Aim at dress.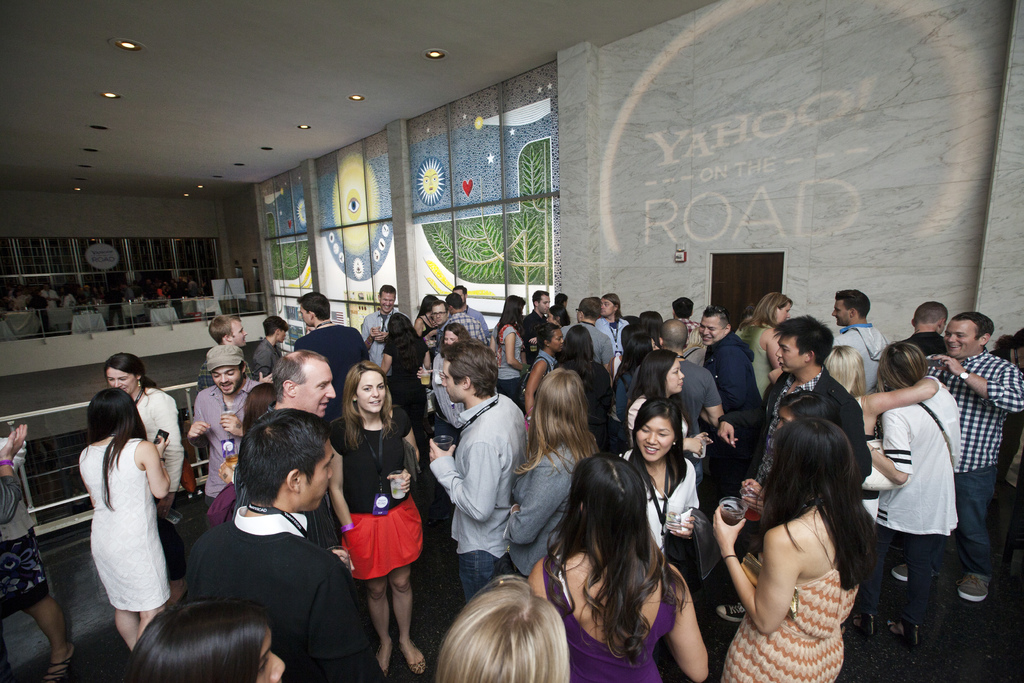
Aimed at 534 349 559 375.
